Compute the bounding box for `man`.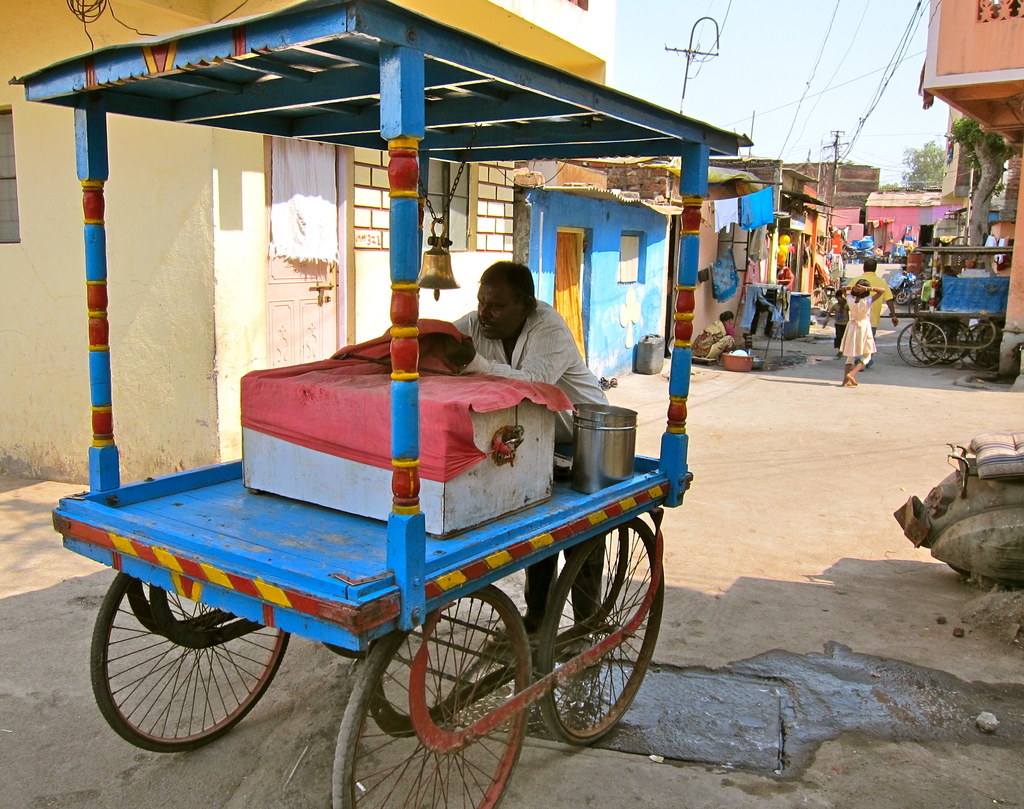
{"left": 442, "top": 268, "right": 609, "bottom": 651}.
